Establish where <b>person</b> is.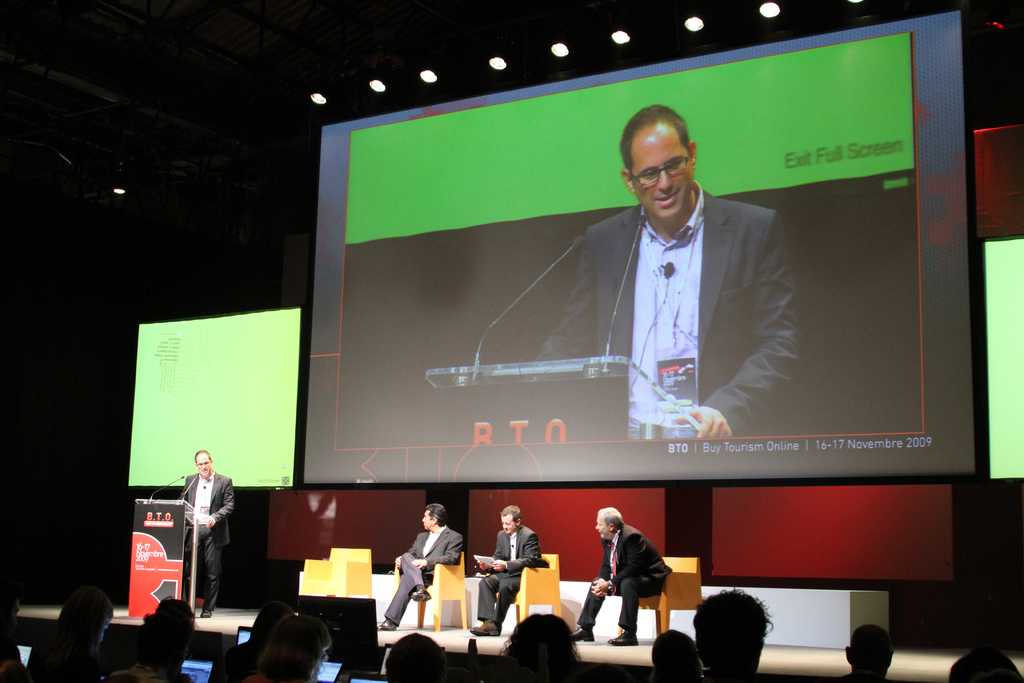
Established at box=[379, 630, 450, 682].
